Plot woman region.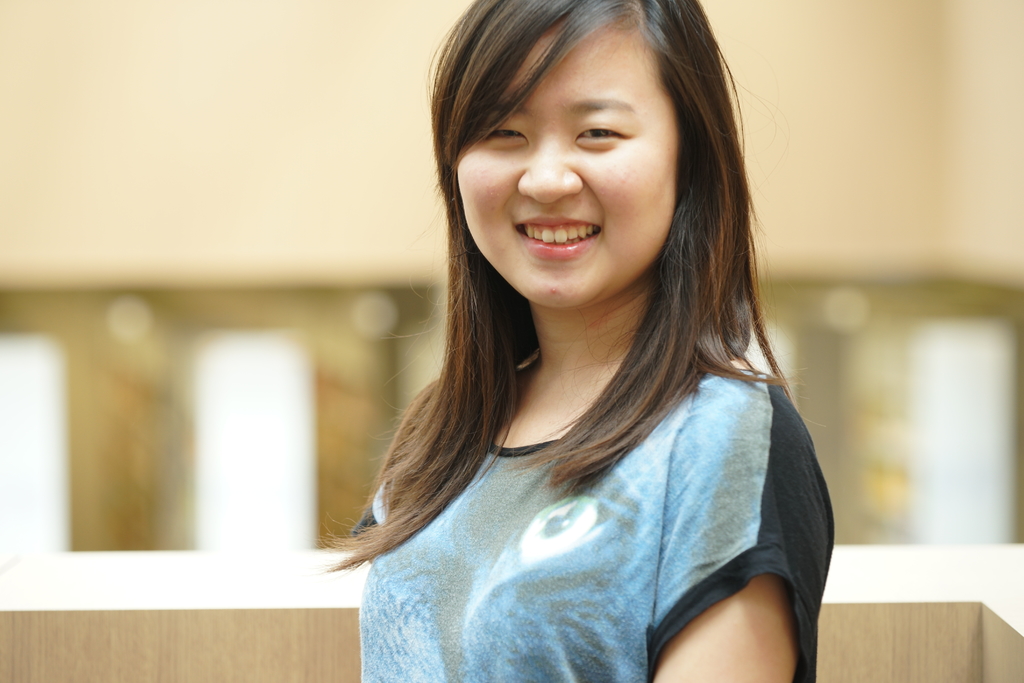
Plotted at crop(310, 0, 841, 682).
